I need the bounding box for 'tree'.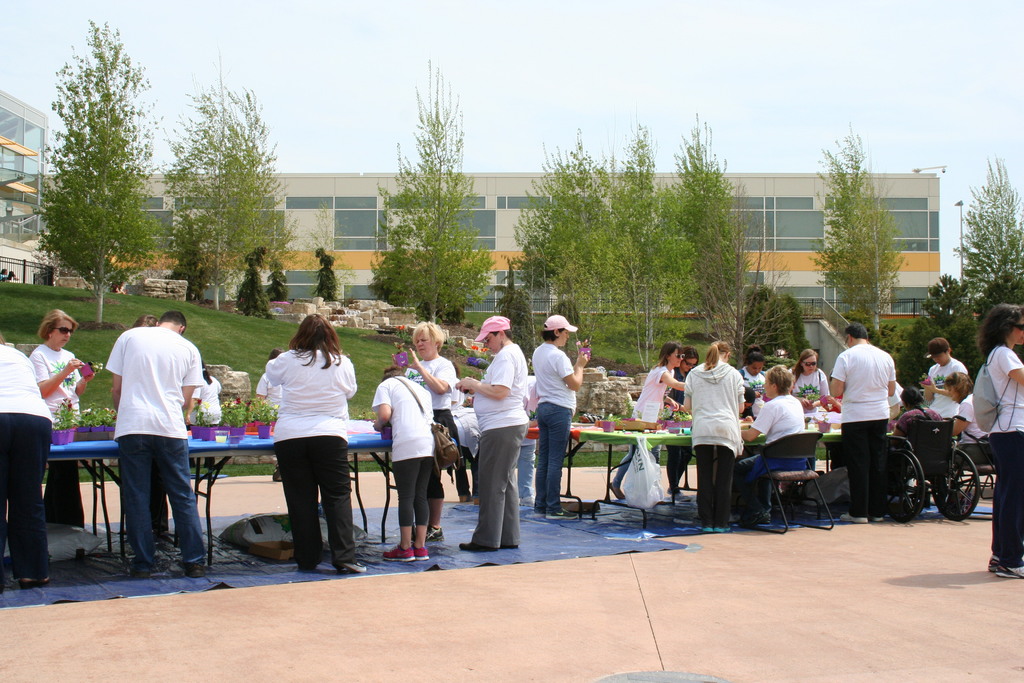
Here it is: bbox=[229, 247, 268, 329].
